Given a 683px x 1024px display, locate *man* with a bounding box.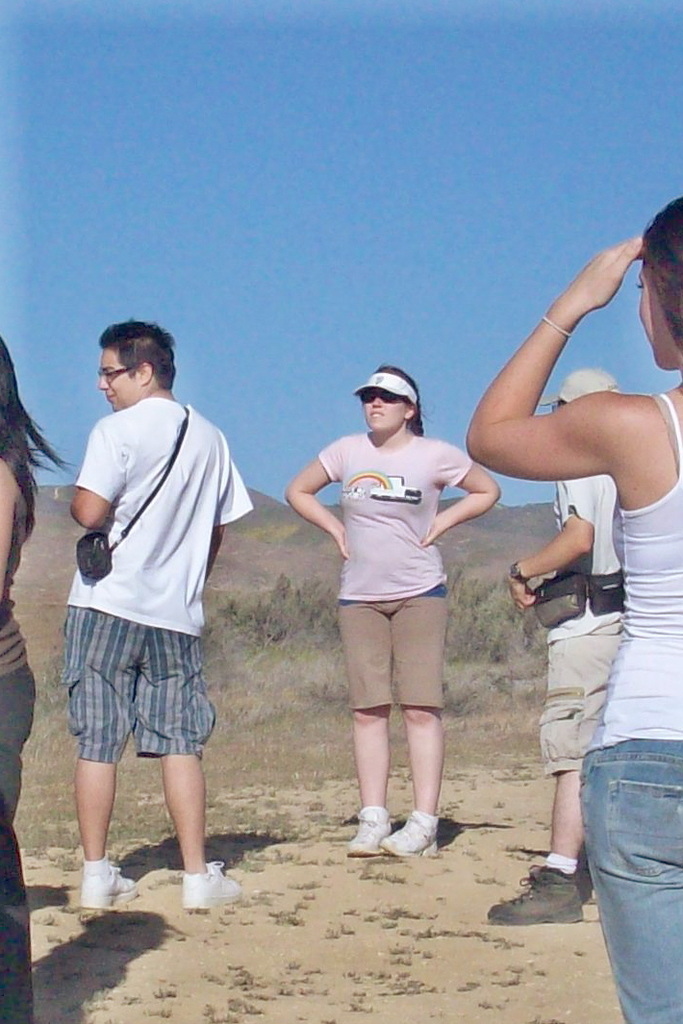
Located: detection(479, 369, 641, 929).
